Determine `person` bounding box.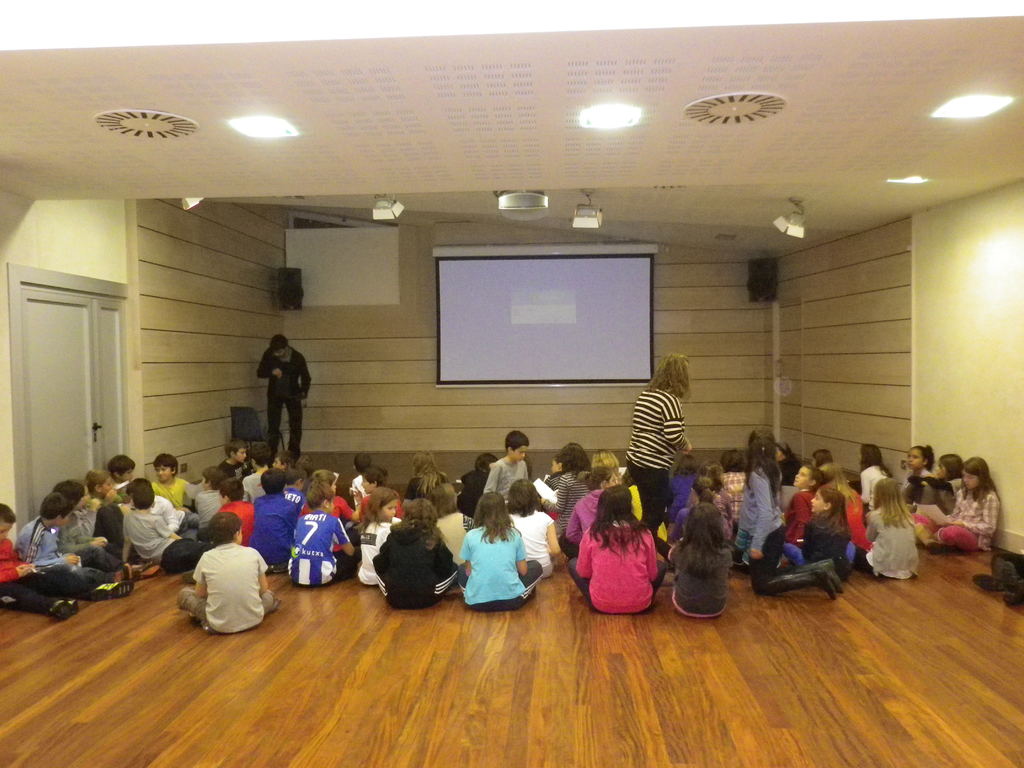
Determined: 402, 452, 449, 506.
